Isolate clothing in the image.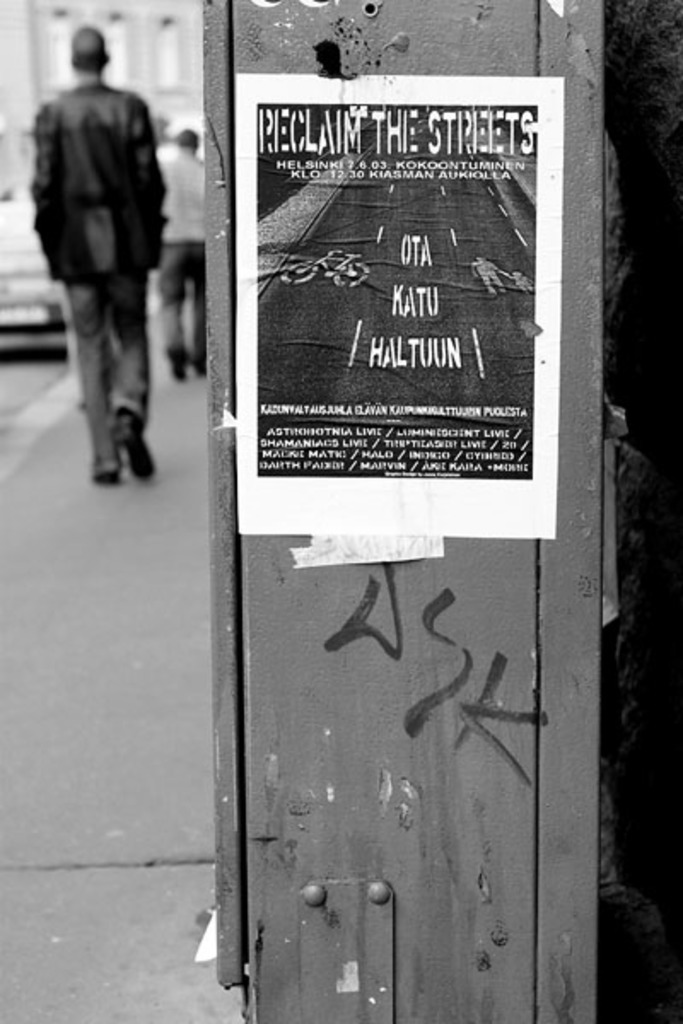
Isolated region: locate(24, 19, 176, 452).
